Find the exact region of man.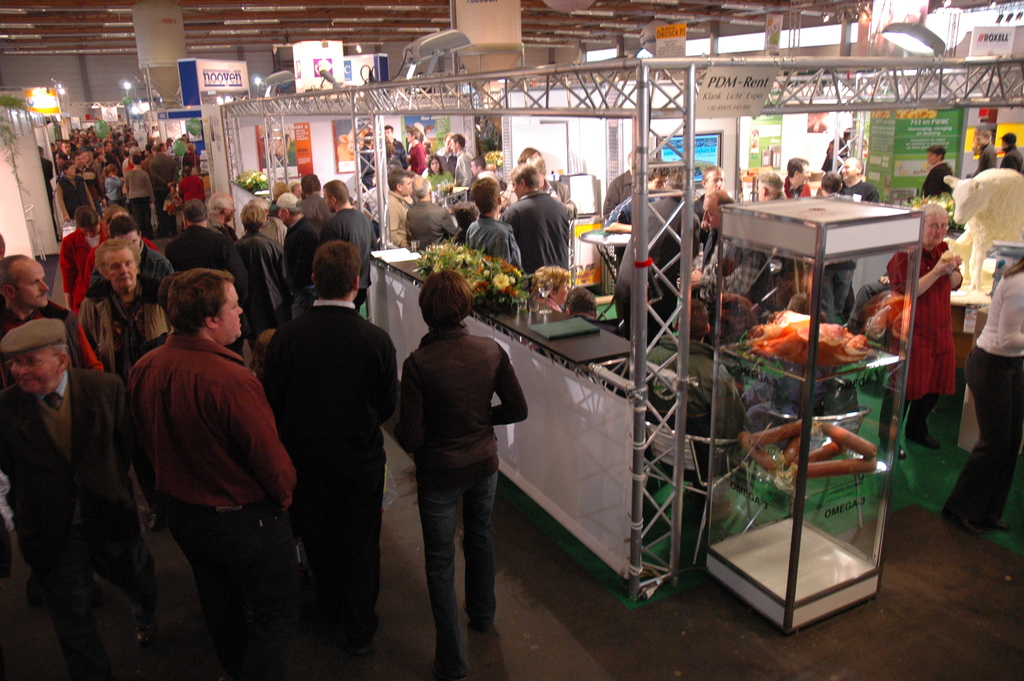
Exact region: <region>404, 173, 467, 250</region>.
